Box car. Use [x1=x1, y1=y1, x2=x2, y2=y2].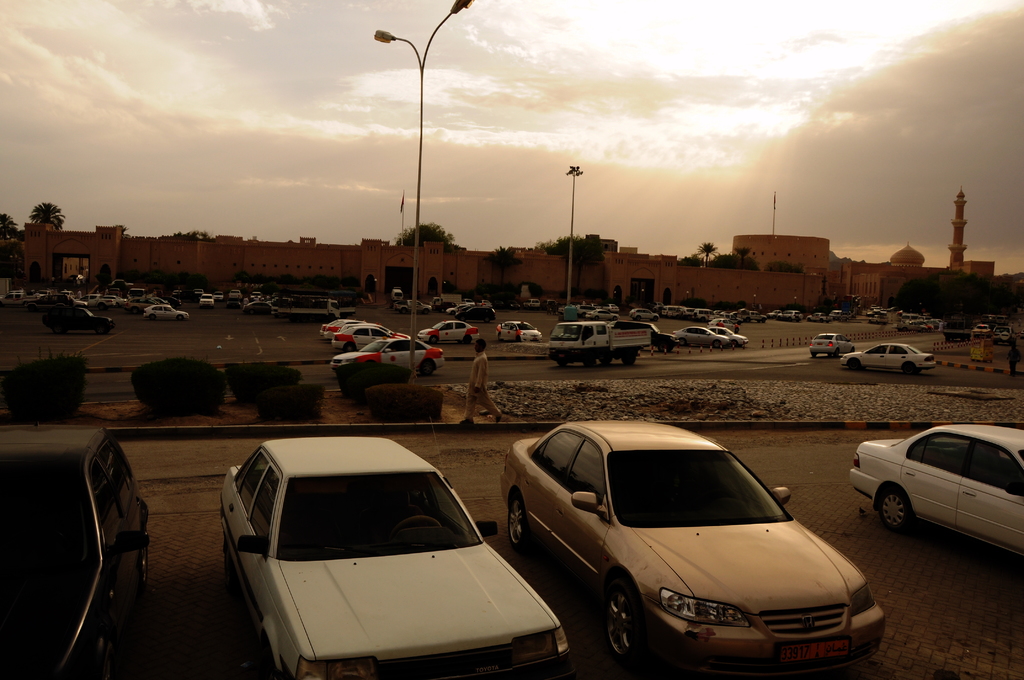
[x1=221, y1=432, x2=572, y2=679].
